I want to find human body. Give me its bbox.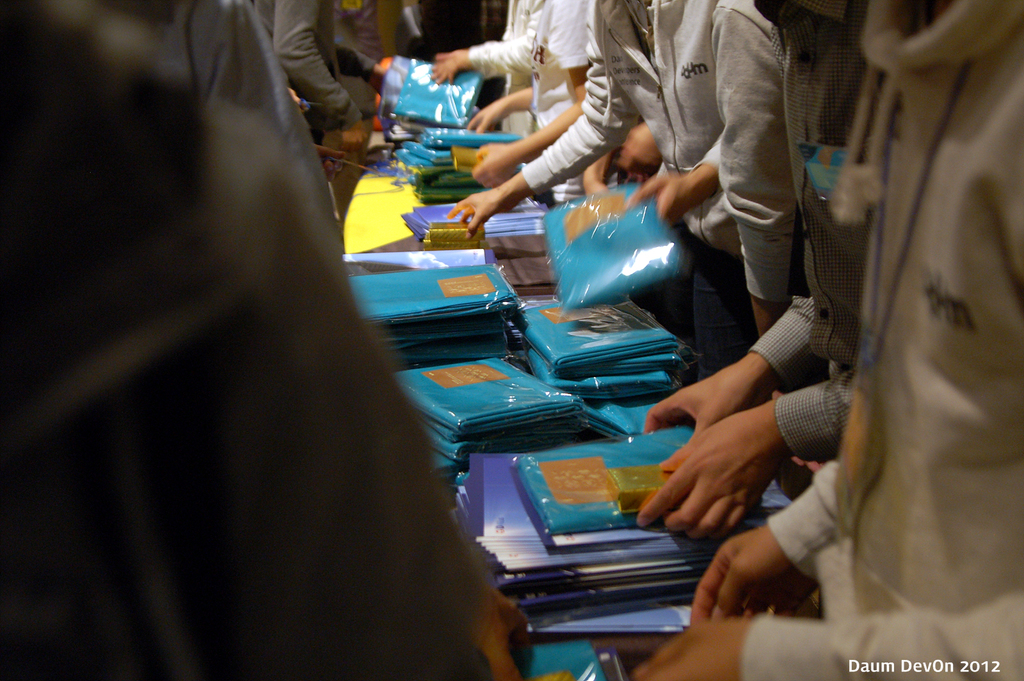
436 0 555 141.
